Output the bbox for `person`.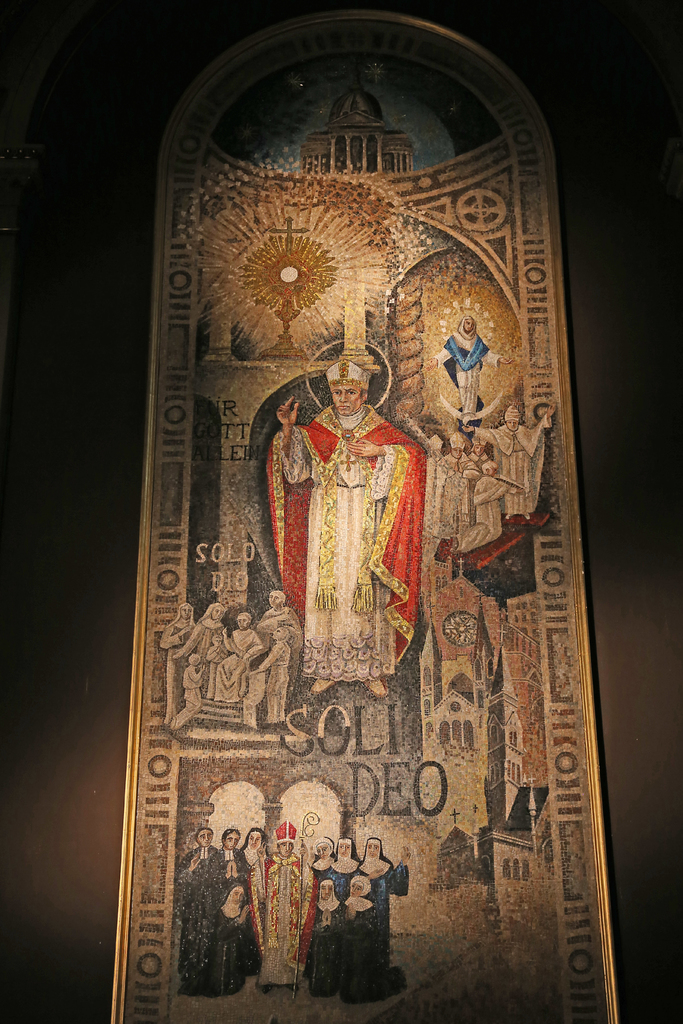
<region>276, 317, 417, 716</region>.
